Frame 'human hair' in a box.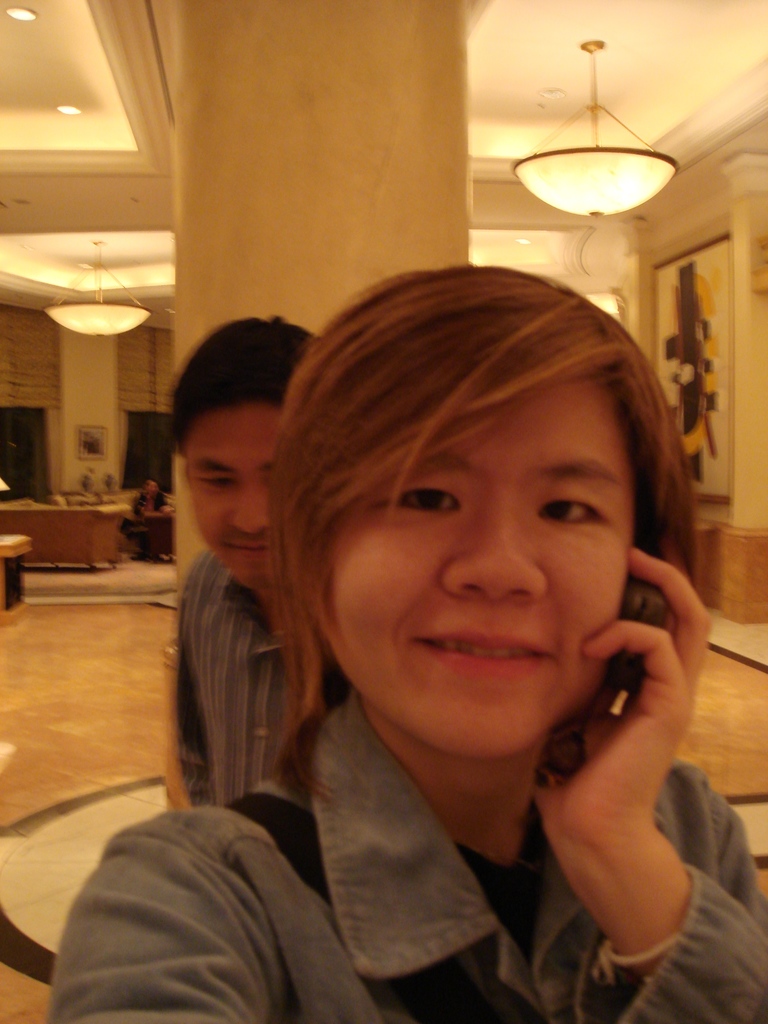
x1=272, y1=255, x2=694, y2=742.
